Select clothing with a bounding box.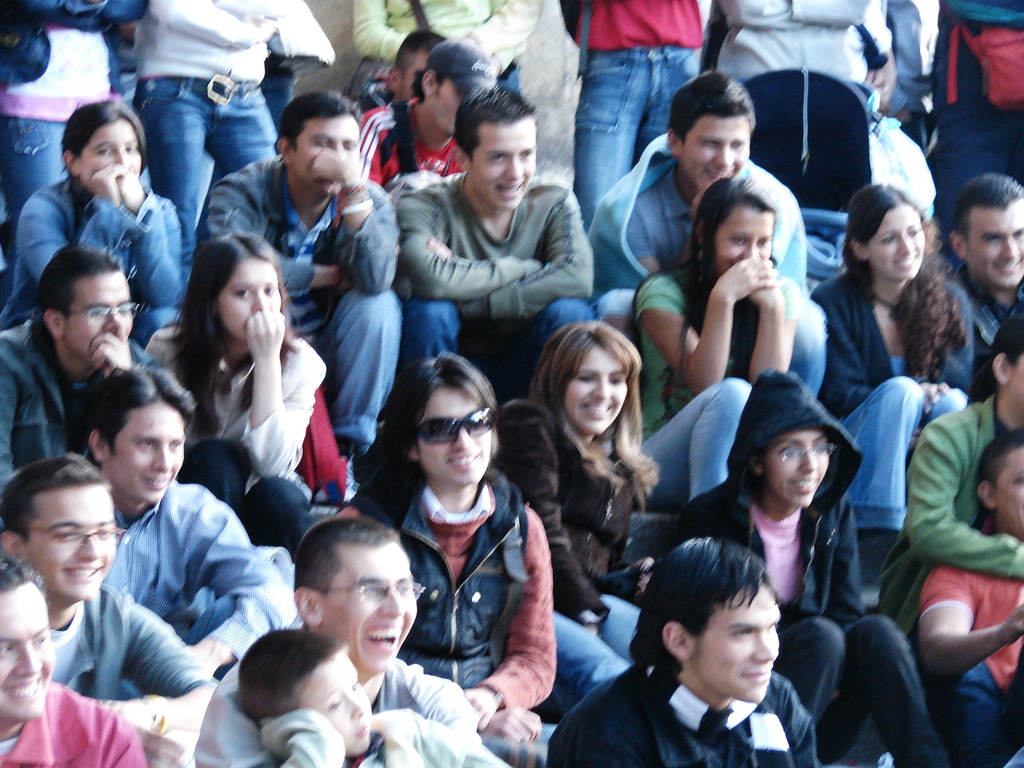
{"x1": 920, "y1": 556, "x2": 1023, "y2": 767}.
